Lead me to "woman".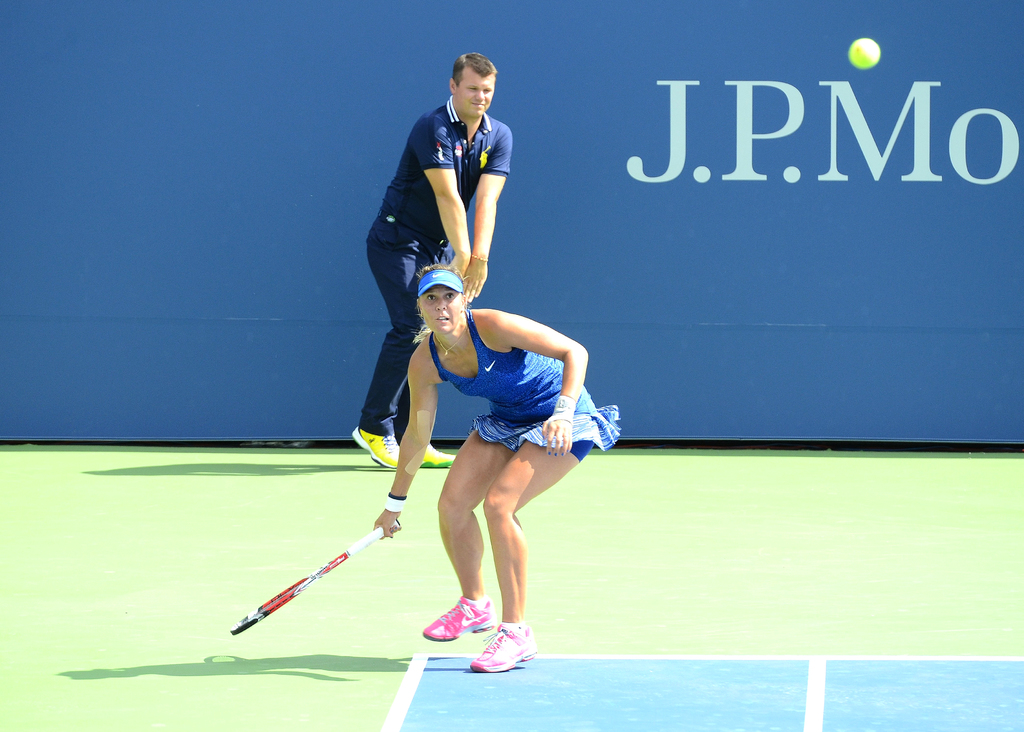
Lead to (x1=398, y1=225, x2=601, y2=669).
